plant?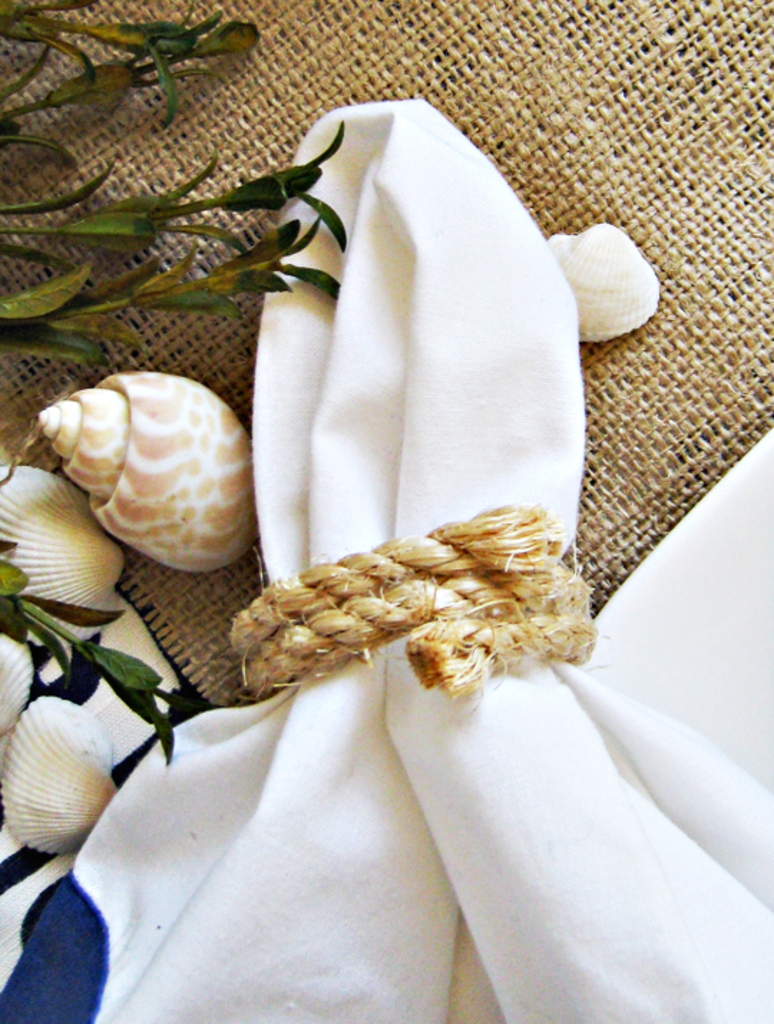
rect(0, 0, 348, 366)
